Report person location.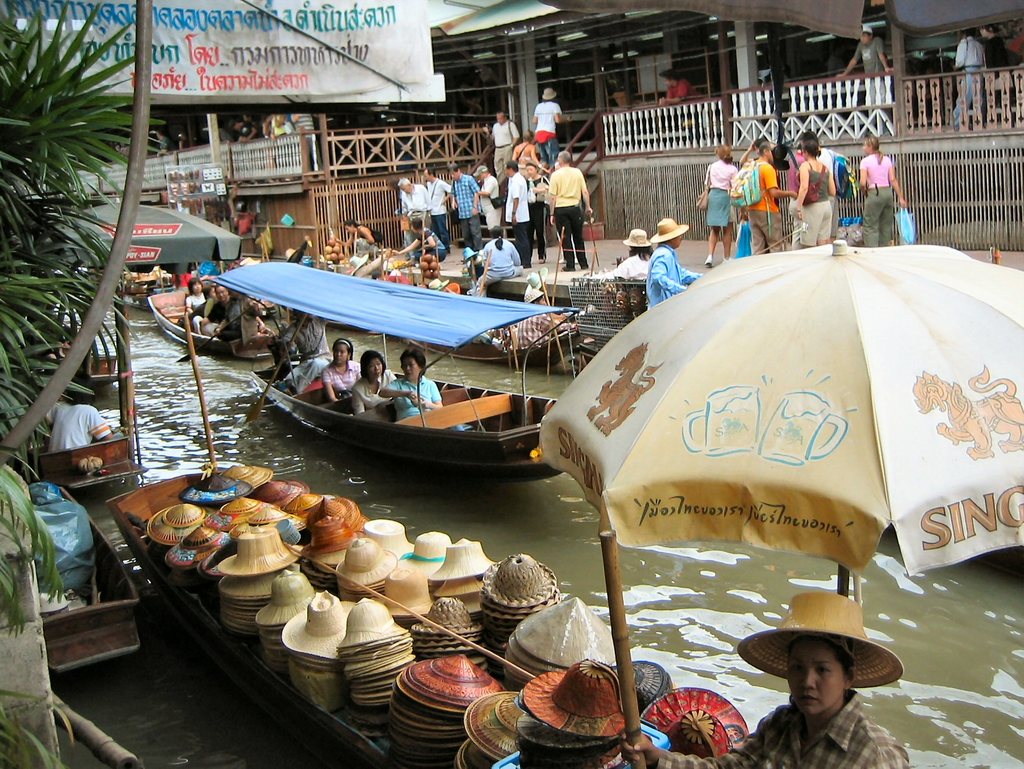
Report: (x1=790, y1=145, x2=833, y2=245).
